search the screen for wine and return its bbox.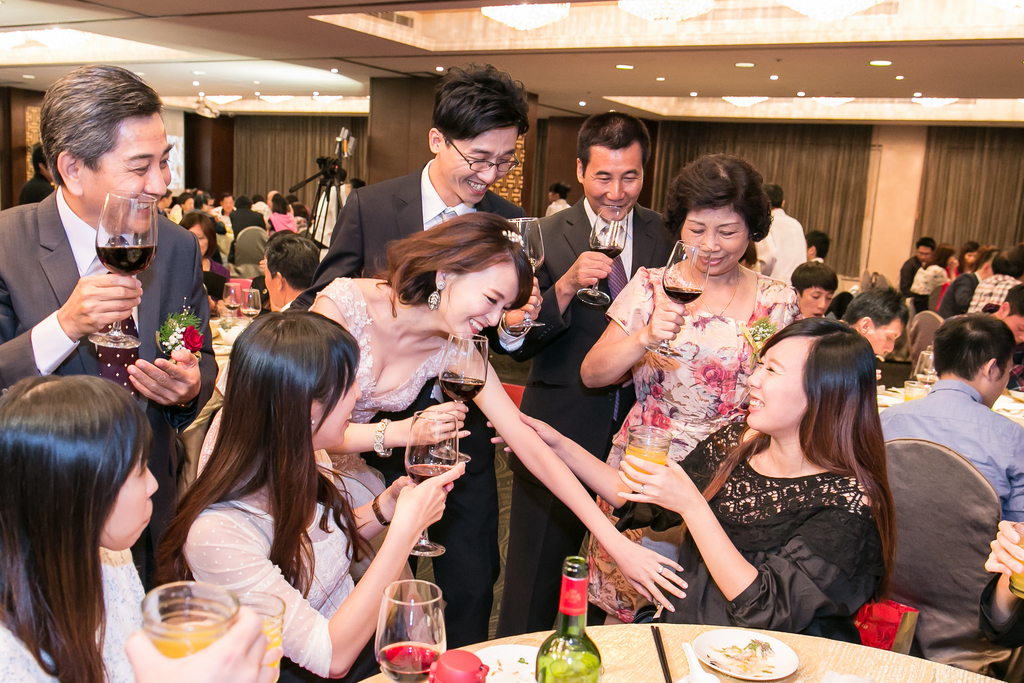
Found: (left=917, top=375, right=935, bottom=386).
